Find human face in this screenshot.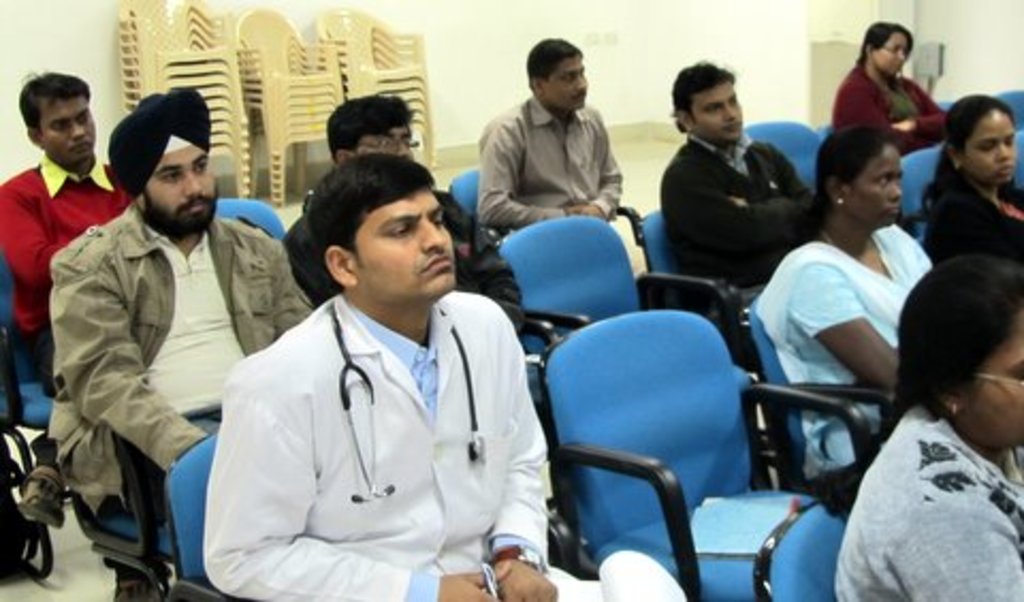
The bounding box for human face is x1=546, y1=56, x2=587, y2=109.
